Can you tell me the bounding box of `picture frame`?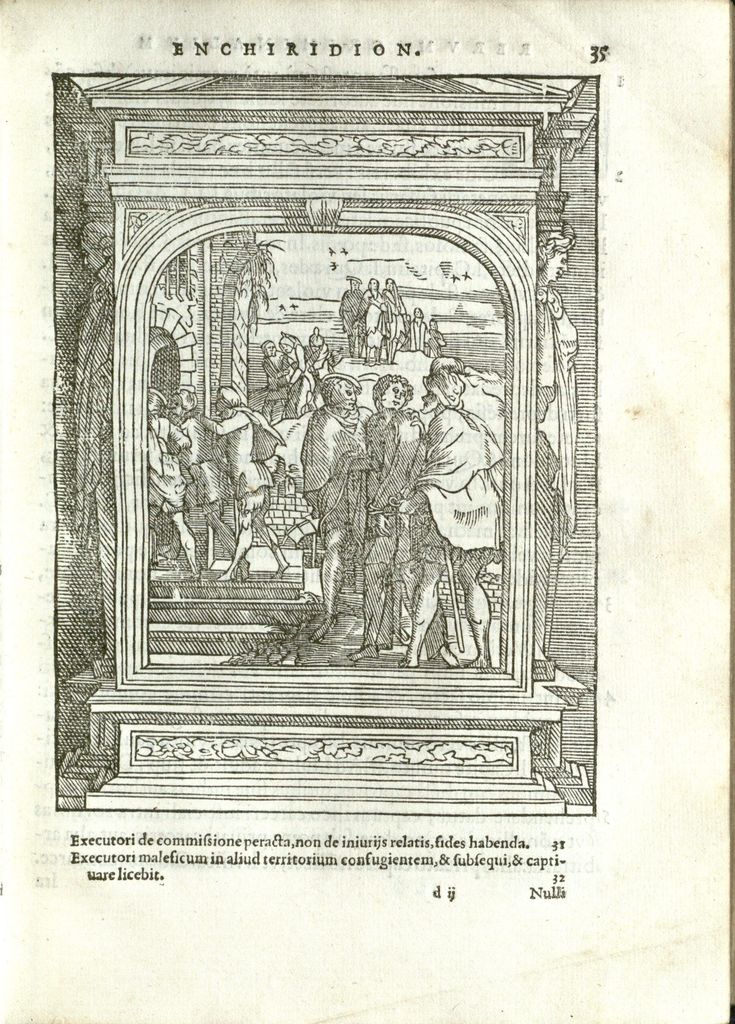
[left=50, top=70, right=599, bottom=819].
